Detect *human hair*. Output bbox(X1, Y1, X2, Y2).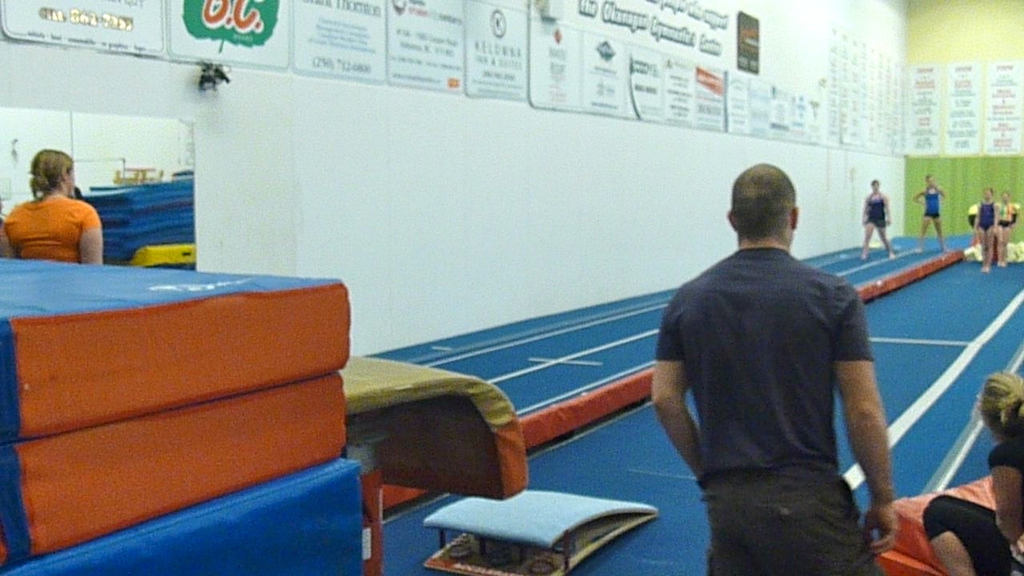
bbox(729, 171, 798, 246).
